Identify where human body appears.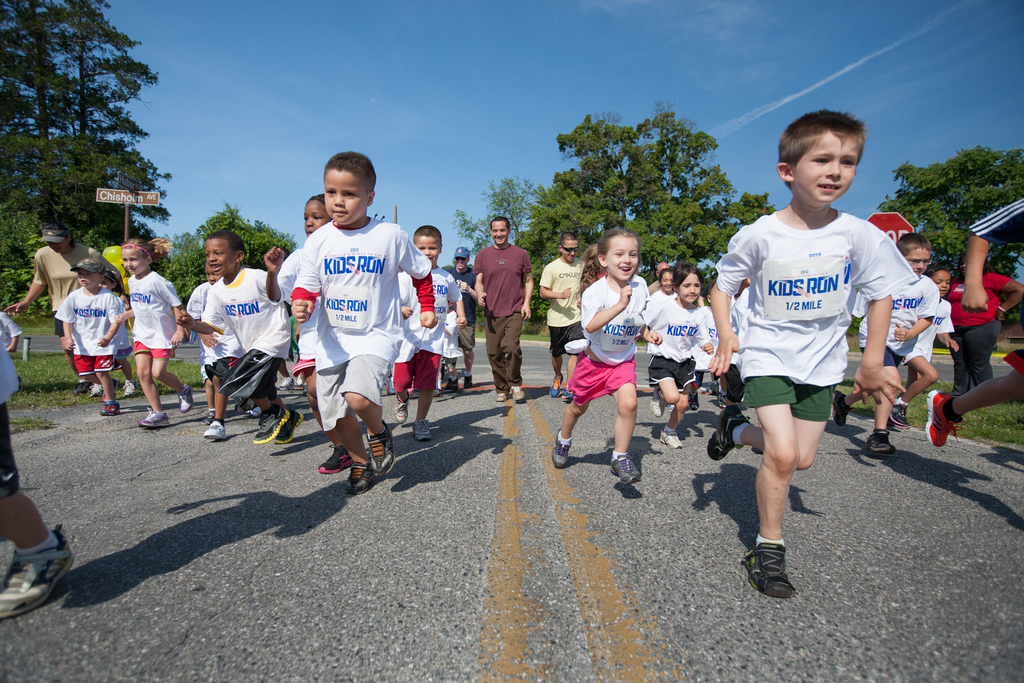
Appears at 0/308/22/347.
